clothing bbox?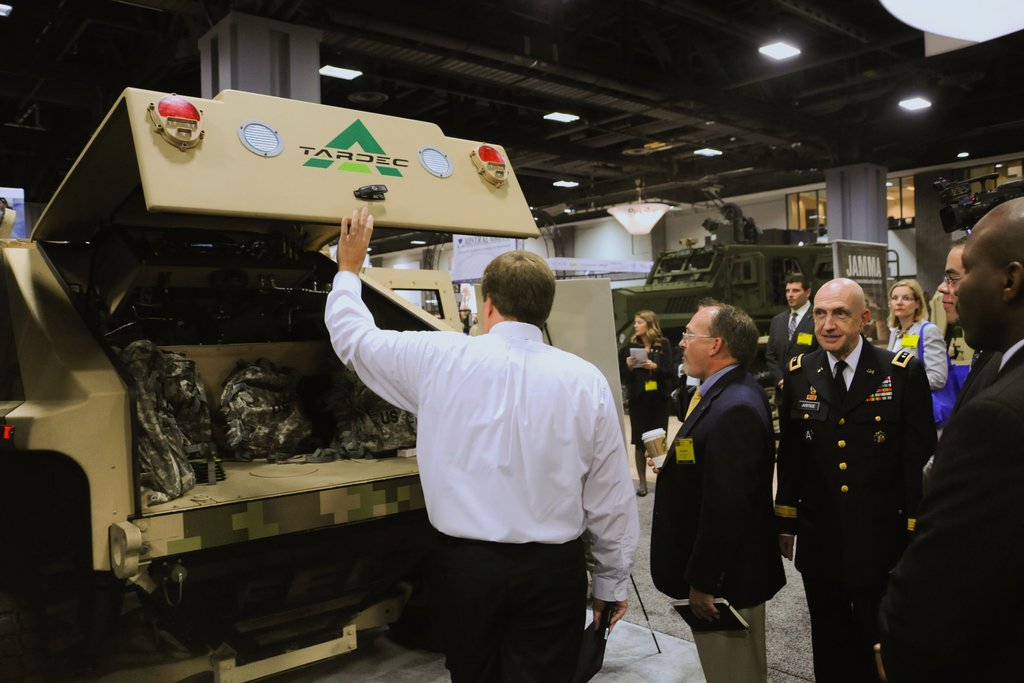
bbox=[334, 250, 634, 652]
